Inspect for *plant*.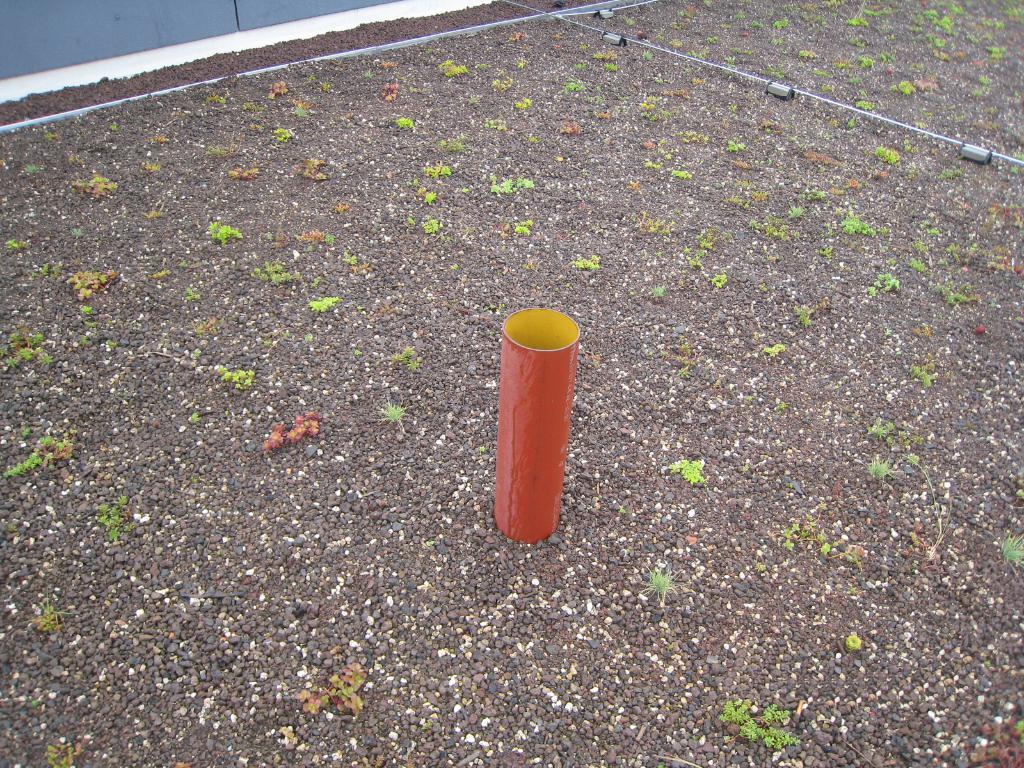
Inspection: left=928, top=278, right=981, bottom=310.
